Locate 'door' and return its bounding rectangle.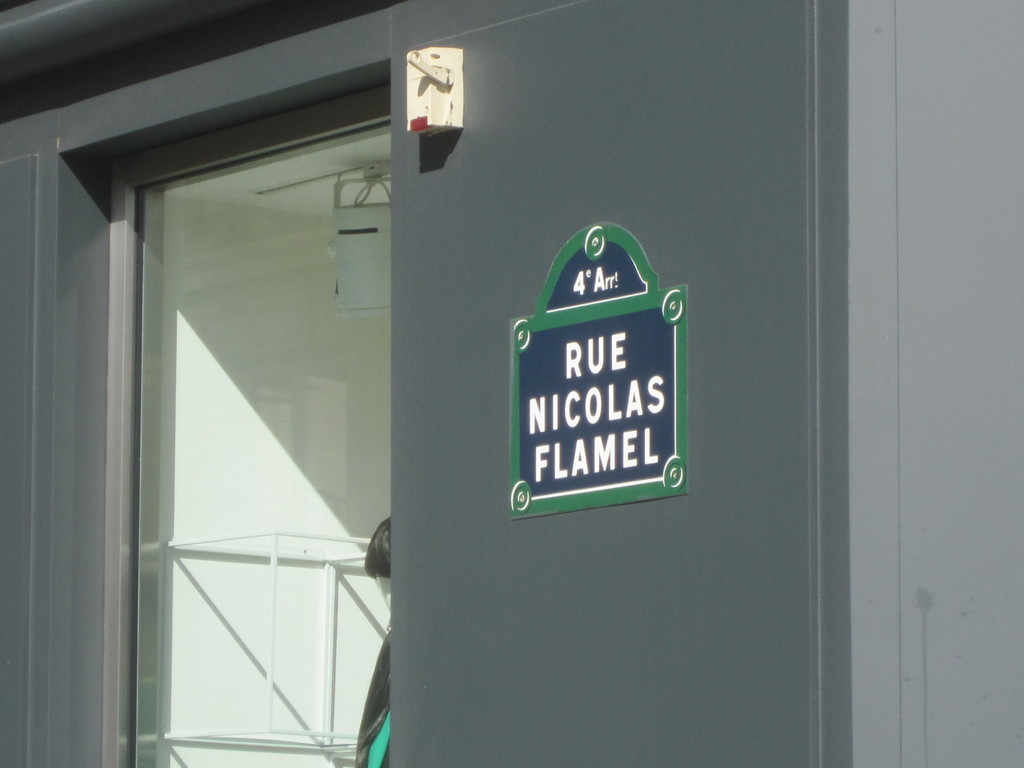
<region>154, 26, 875, 749</region>.
